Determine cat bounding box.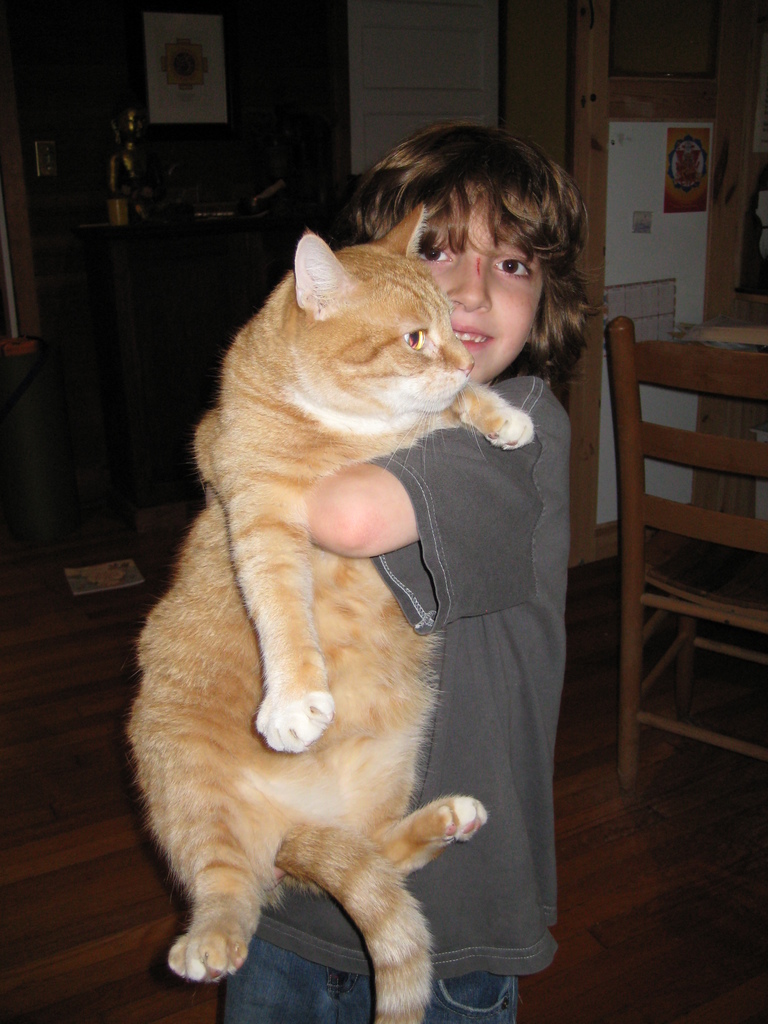
Determined: bbox(118, 206, 538, 1023).
